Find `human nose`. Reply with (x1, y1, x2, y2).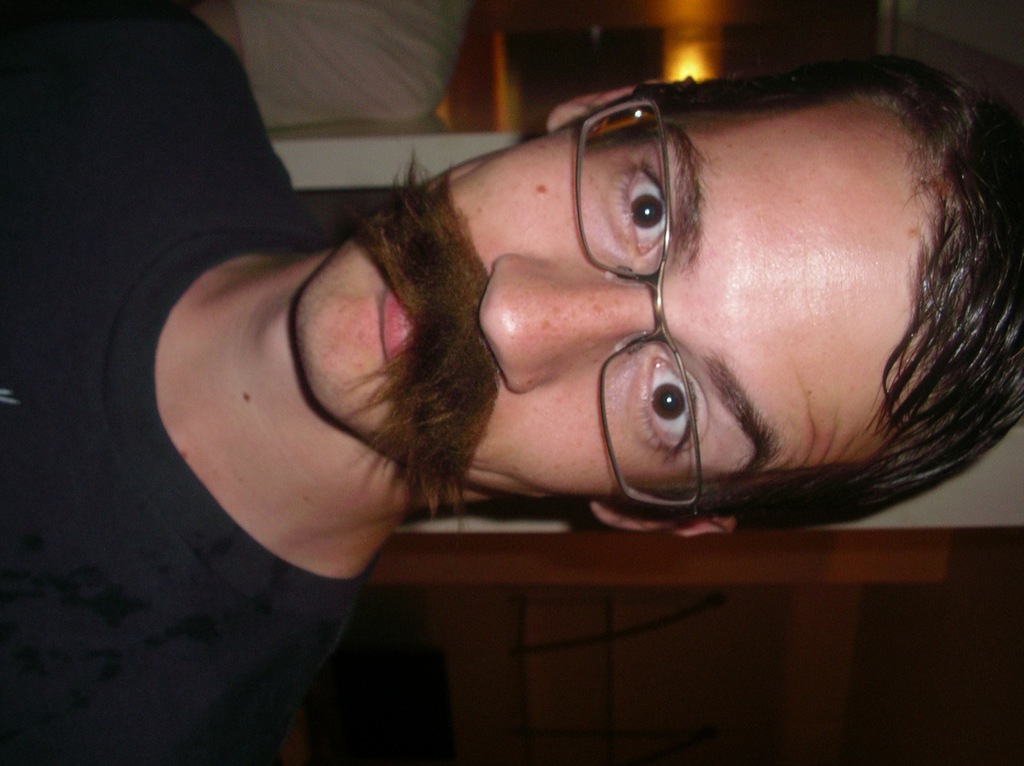
(477, 249, 667, 396).
